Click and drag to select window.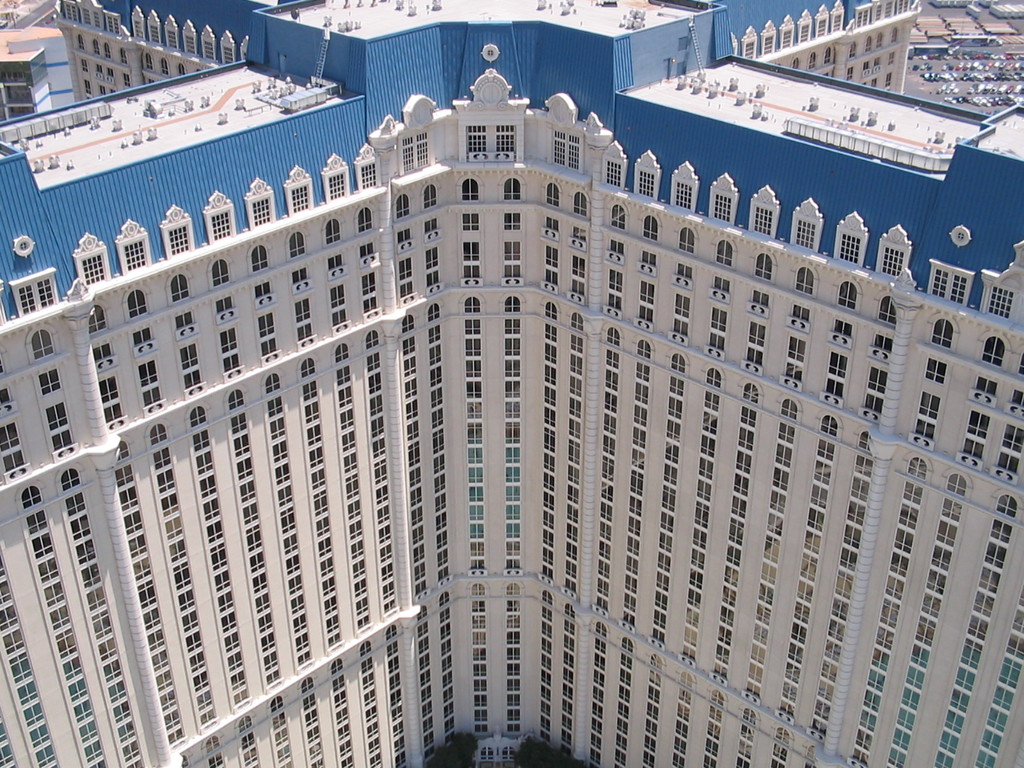
Selection: {"x1": 727, "y1": 518, "x2": 742, "y2": 545}.
